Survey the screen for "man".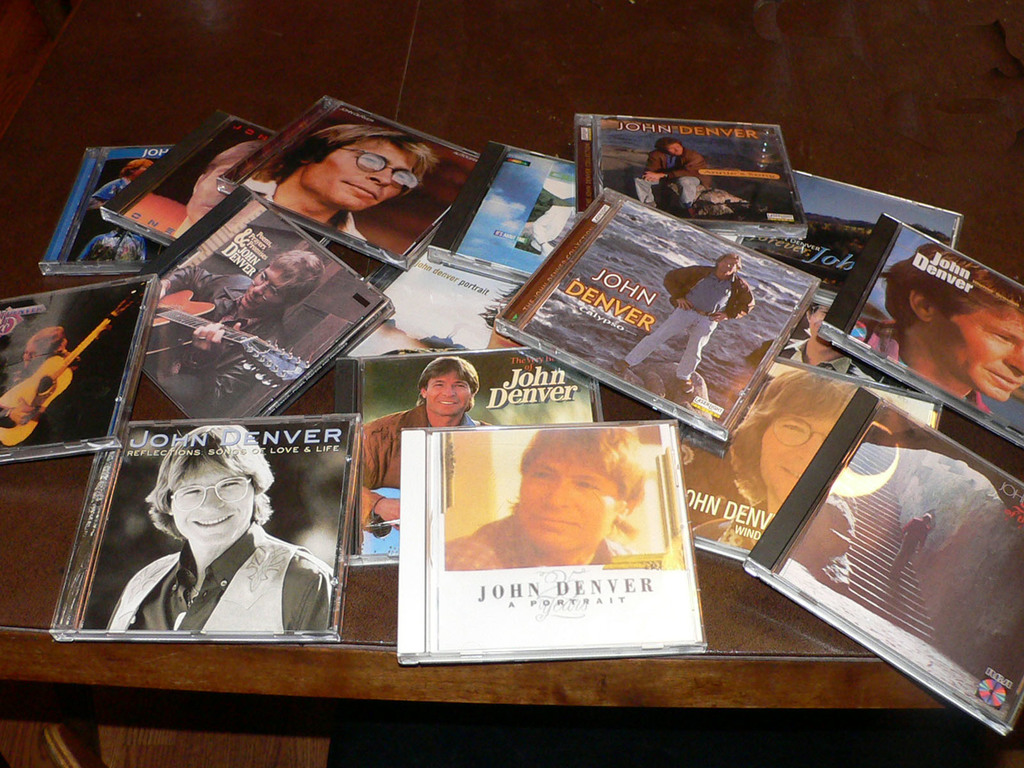
Survey found: l=776, t=305, r=865, b=368.
